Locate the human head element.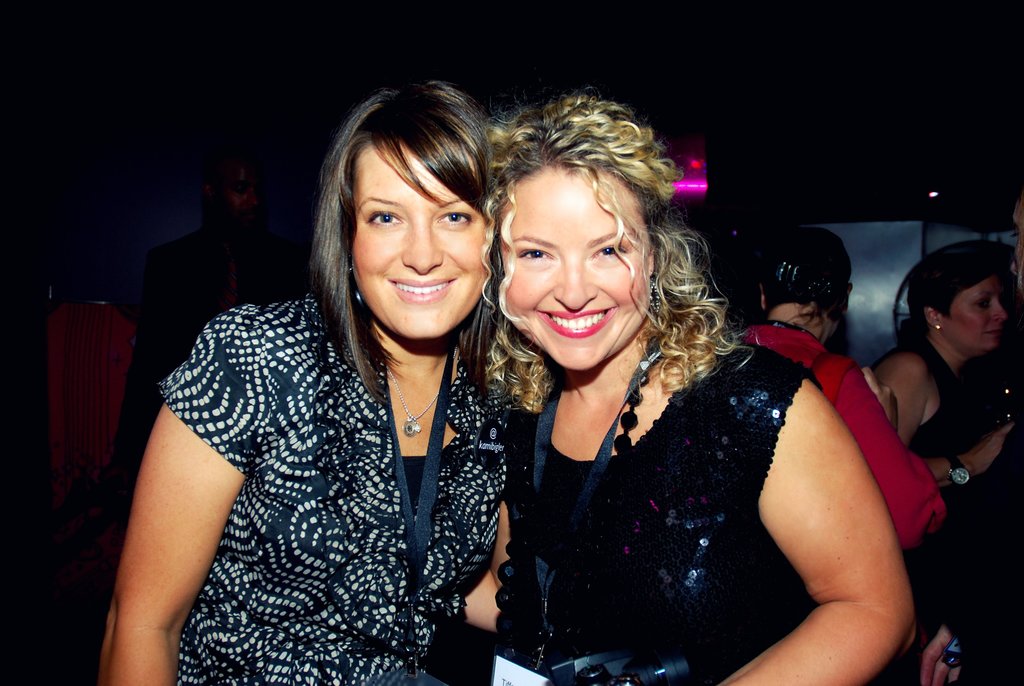
Element bbox: box(1014, 208, 1023, 281).
